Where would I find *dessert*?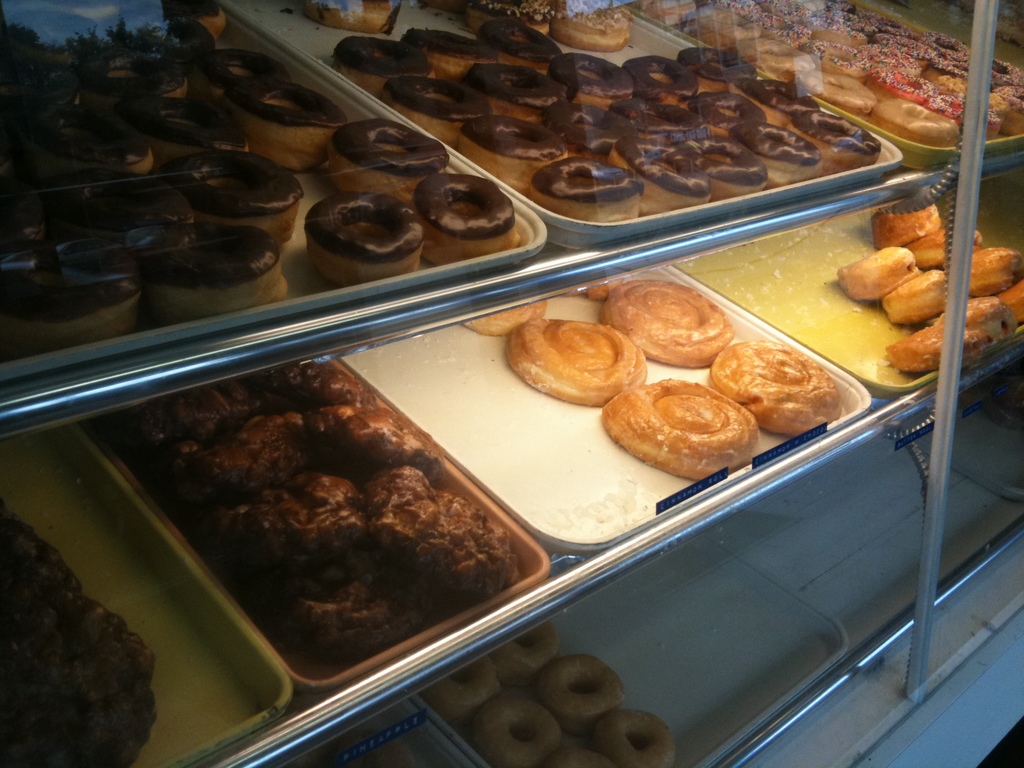
At bbox=[723, 77, 813, 127].
